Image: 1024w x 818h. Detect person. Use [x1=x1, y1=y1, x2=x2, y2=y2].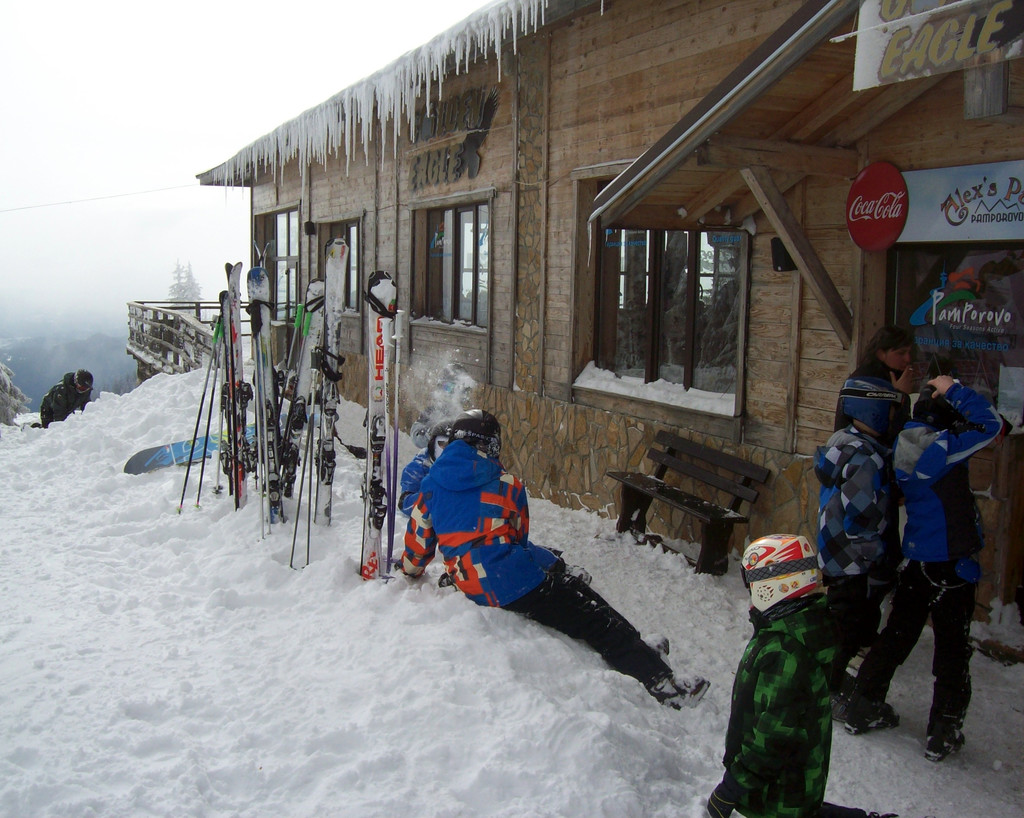
[x1=709, y1=525, x2=884, y2=817].
